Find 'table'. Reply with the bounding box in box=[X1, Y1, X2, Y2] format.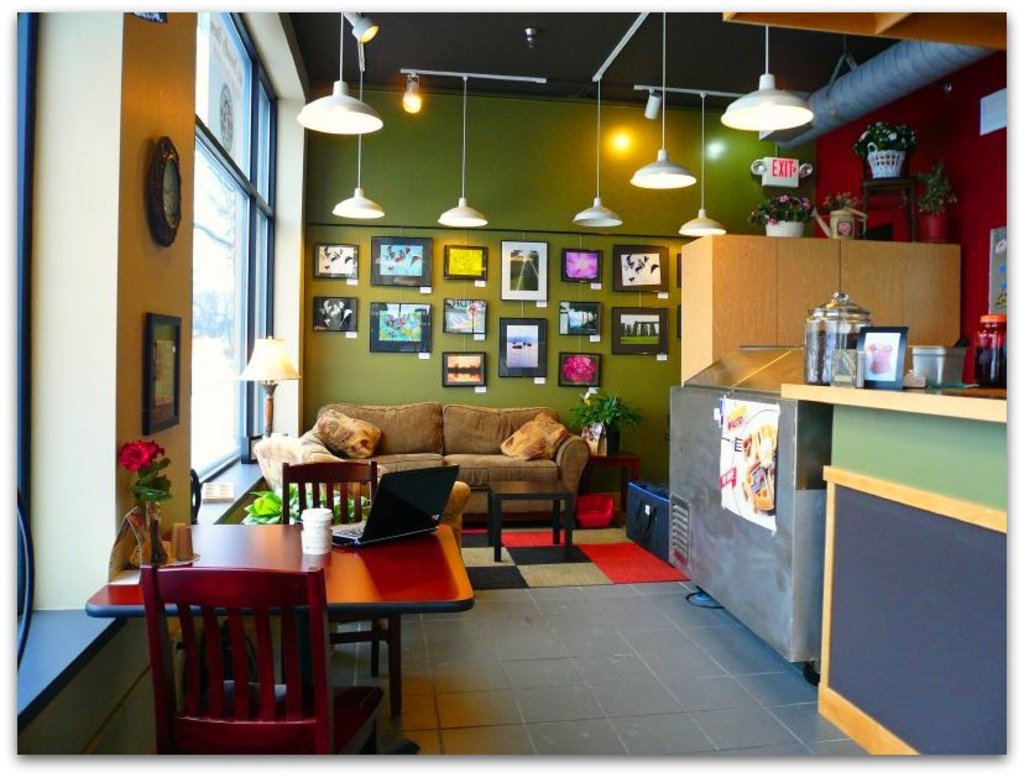
box=[489, 478, 569, 562].
